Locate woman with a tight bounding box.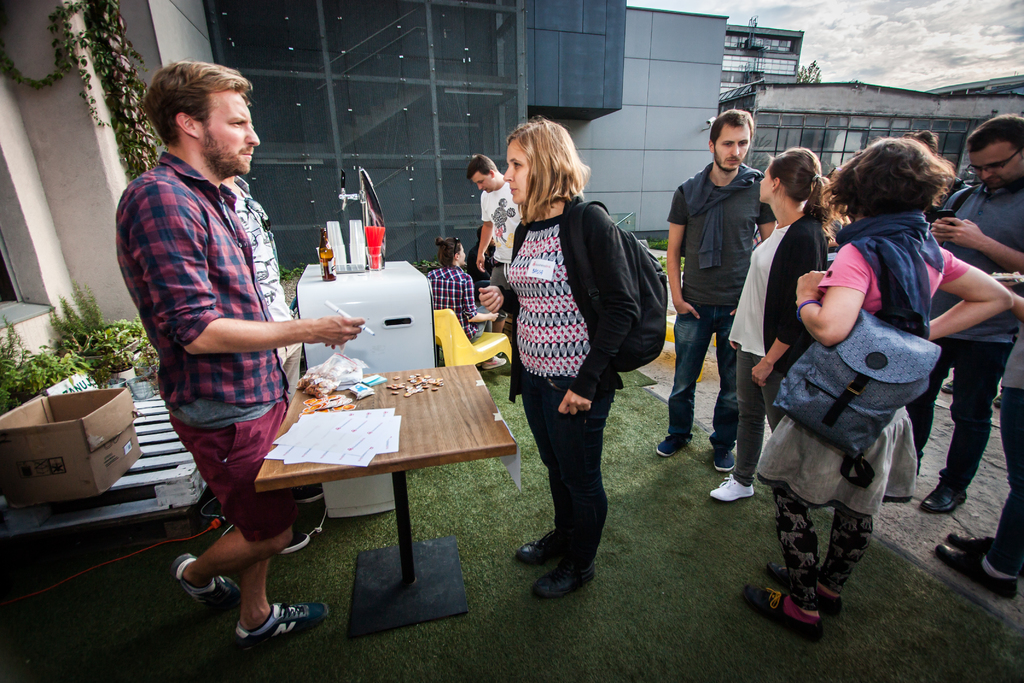
box=[436, 237, 499, 346].
